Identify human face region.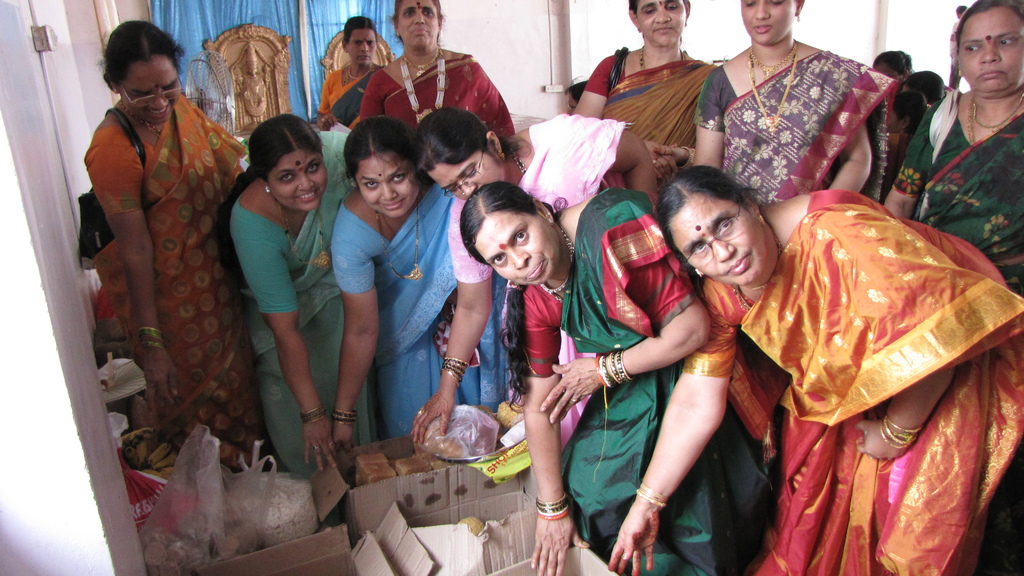
Region: region(957, 5, 1023, 99).
